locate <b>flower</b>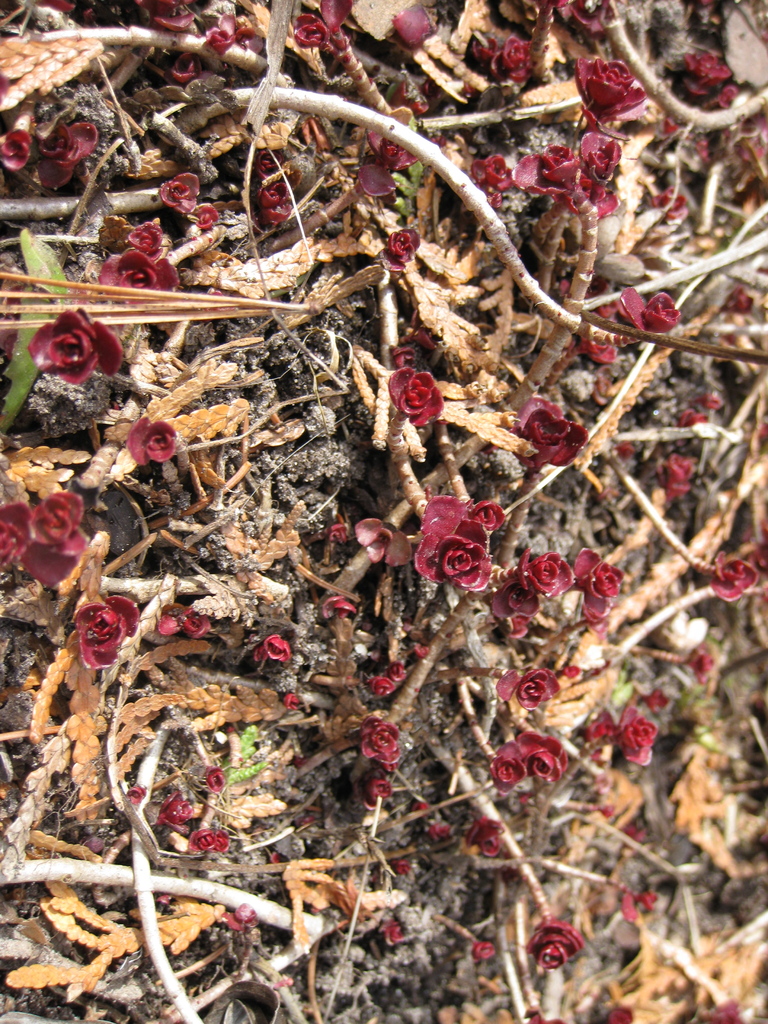
x1=128, y1=221, x2=164, y2=253
